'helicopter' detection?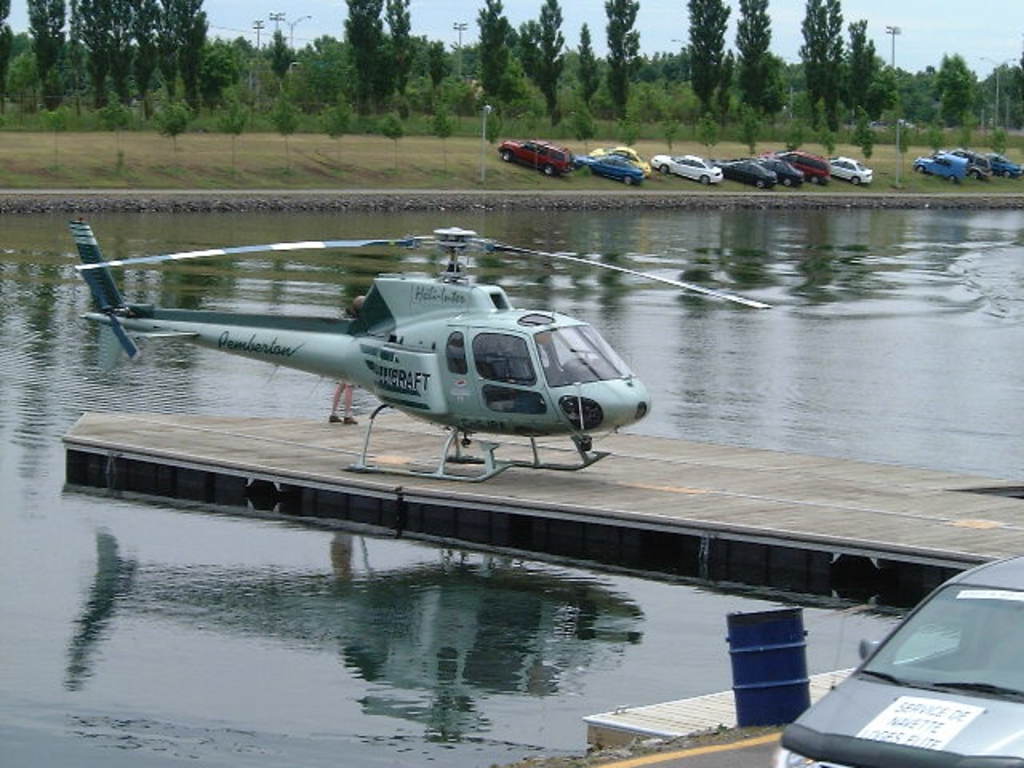
[78, 213, 782, 478]
